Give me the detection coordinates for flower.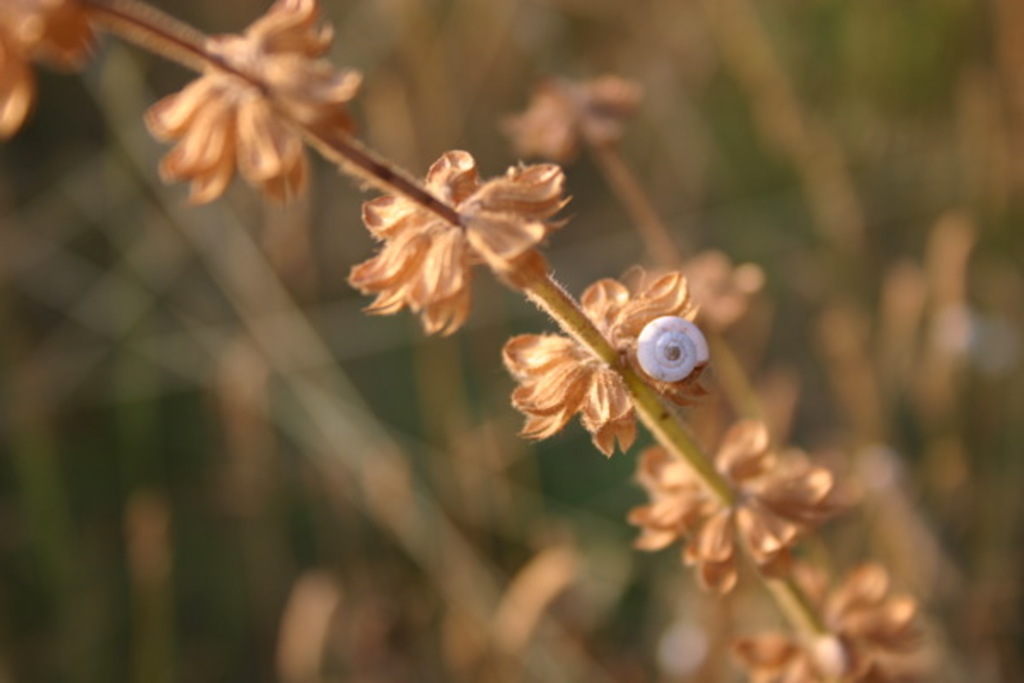
(left=727, top=563, right=934, bottom=681).
